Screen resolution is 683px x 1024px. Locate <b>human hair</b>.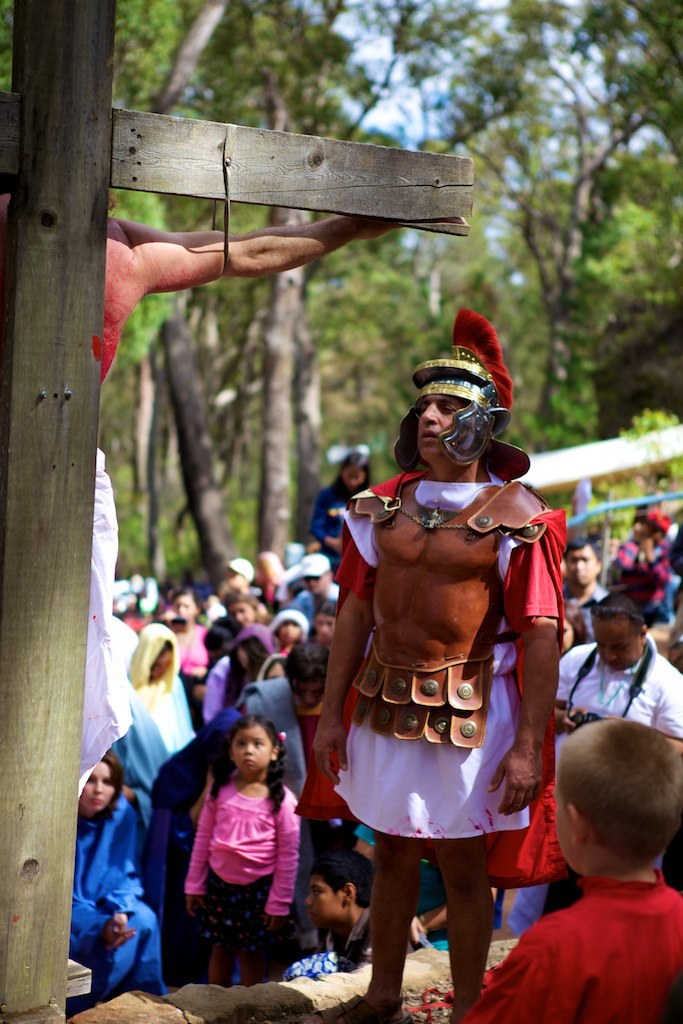
bbox=(553, 716, 682, 854).
